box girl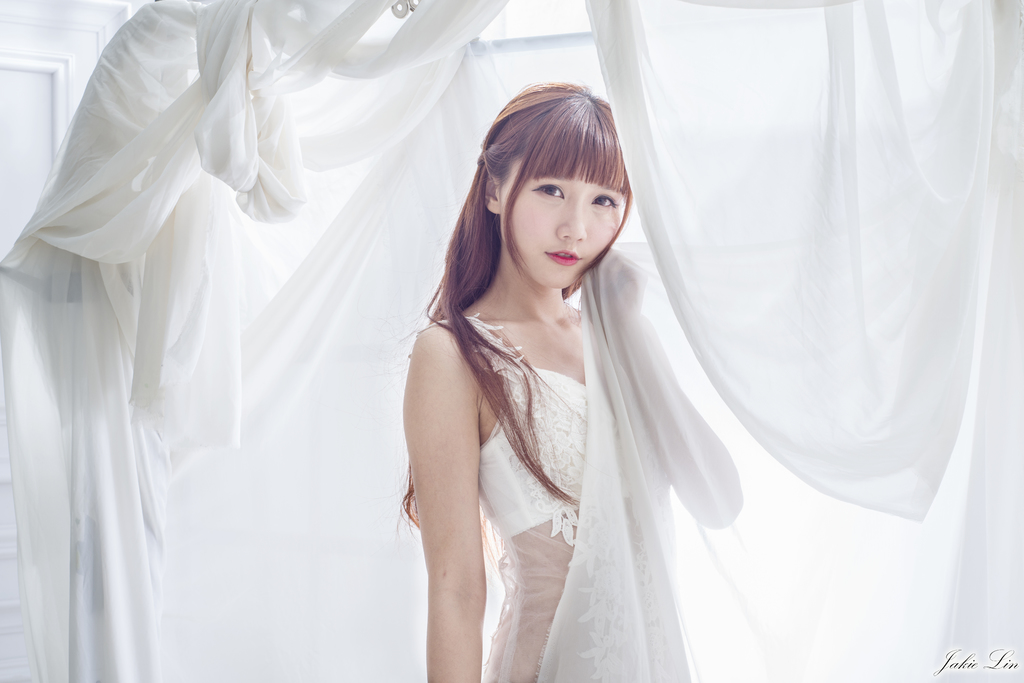
<box>394,77,742,682</box>
